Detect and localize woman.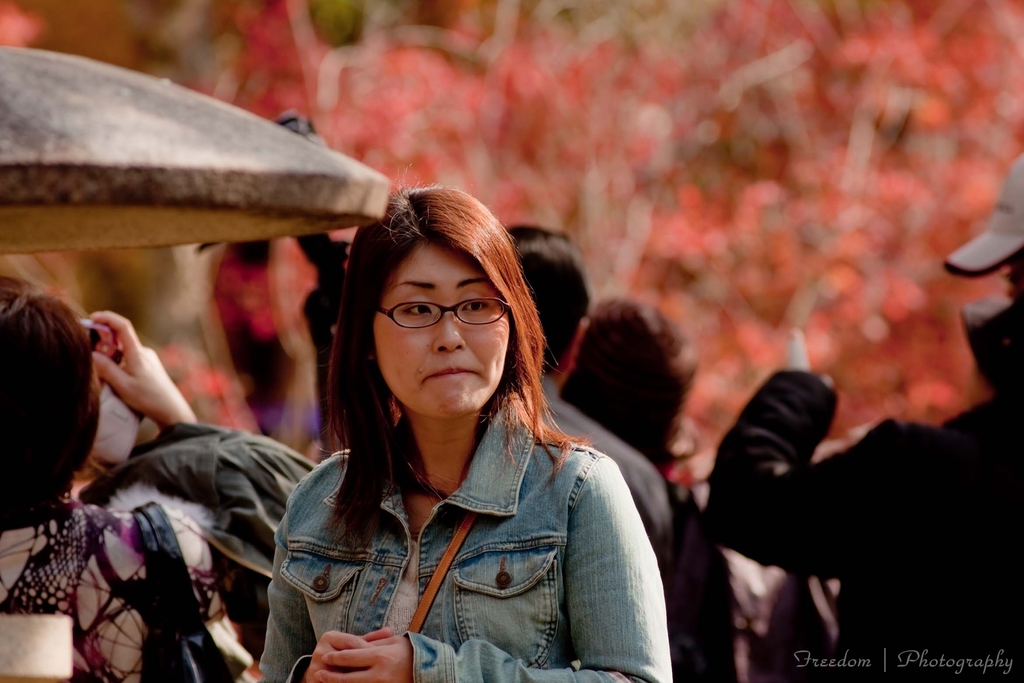
Localized at pyautogui.locateOnScreen(0, 268, 266, 682).
